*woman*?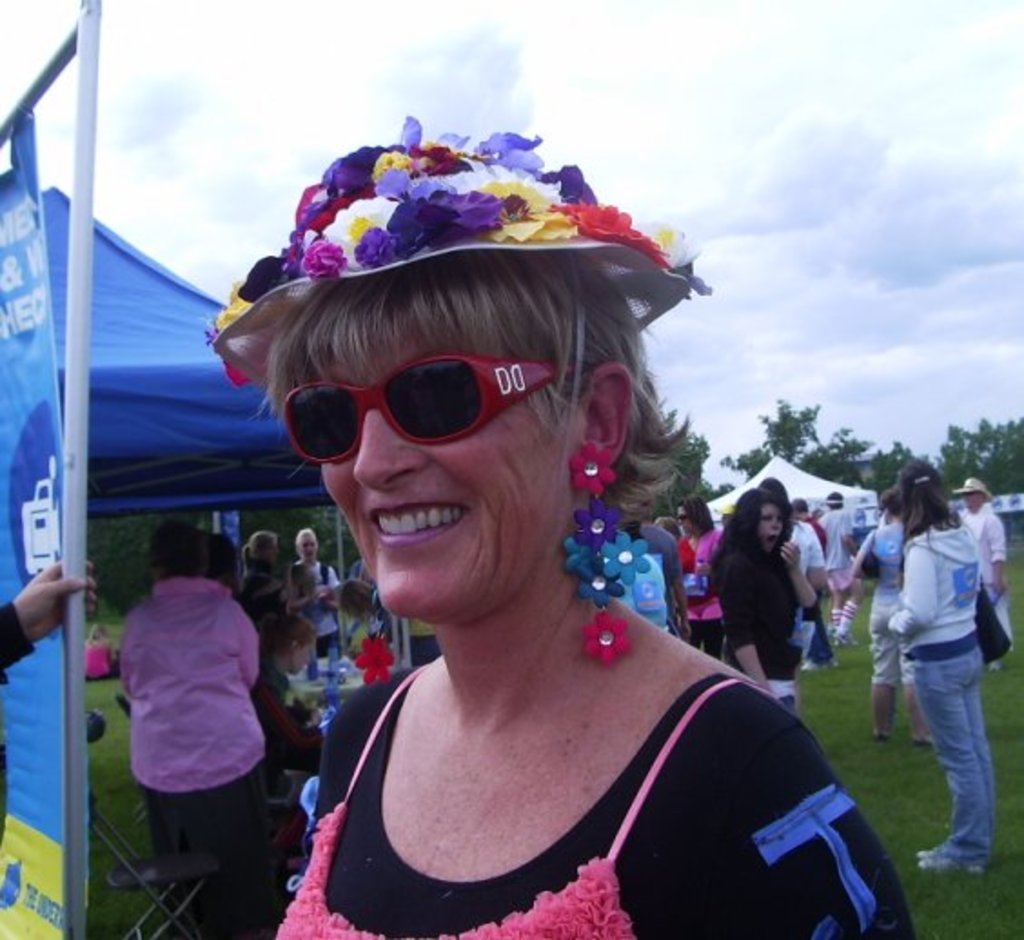
crop(209, 147, 877, 939)
